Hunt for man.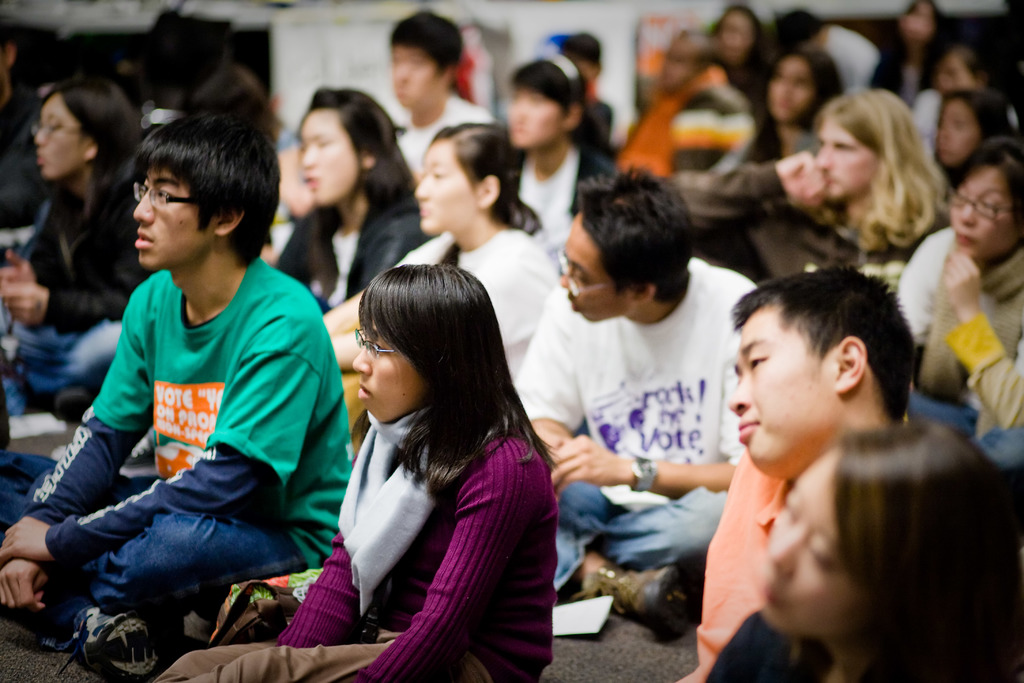
Hunted down at [left=388, top=7, right=502, bottom=185].
